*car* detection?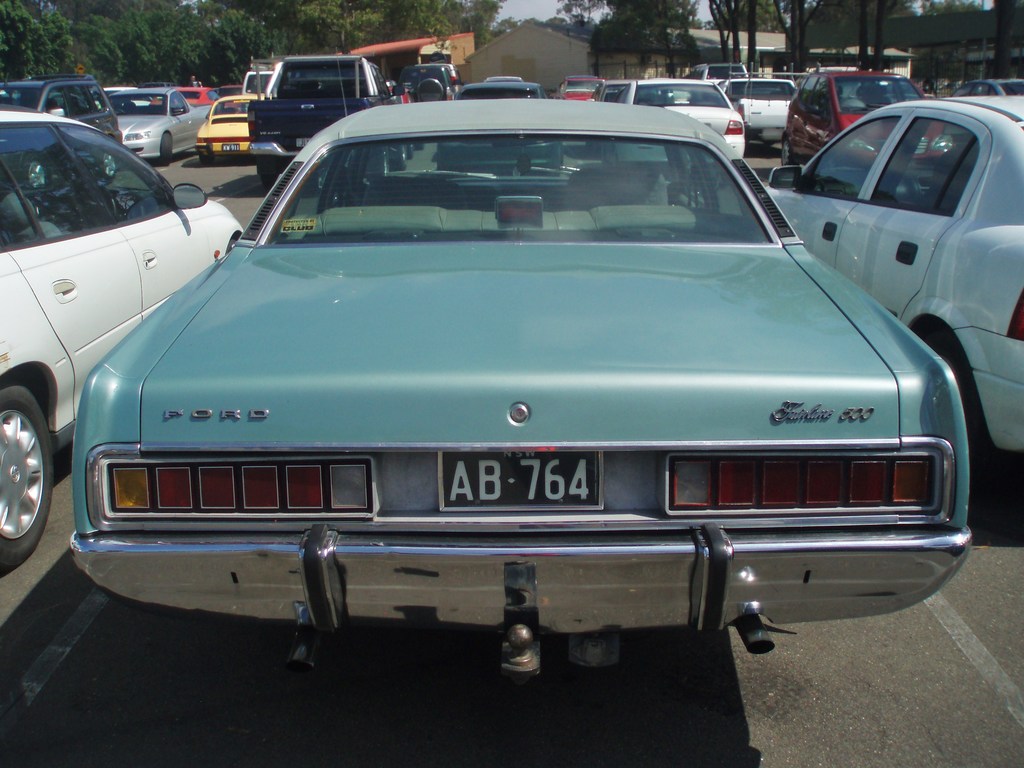
{"left": 764, "top": 91, "right": 1023, "bottom": 452}
